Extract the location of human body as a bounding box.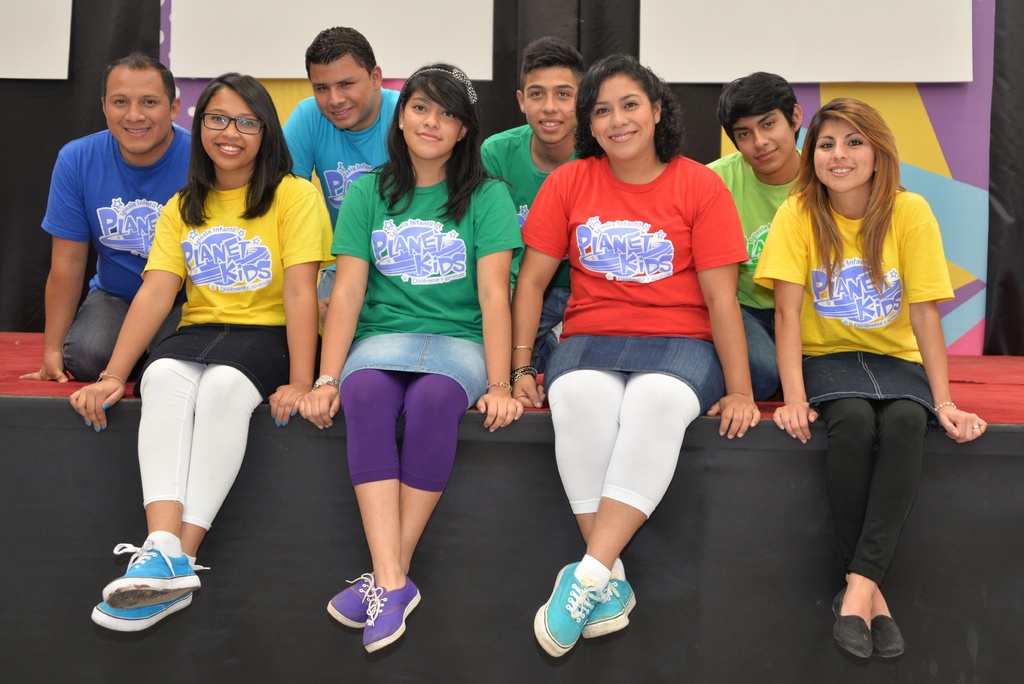
Rect(311, 34, 490, 628).
